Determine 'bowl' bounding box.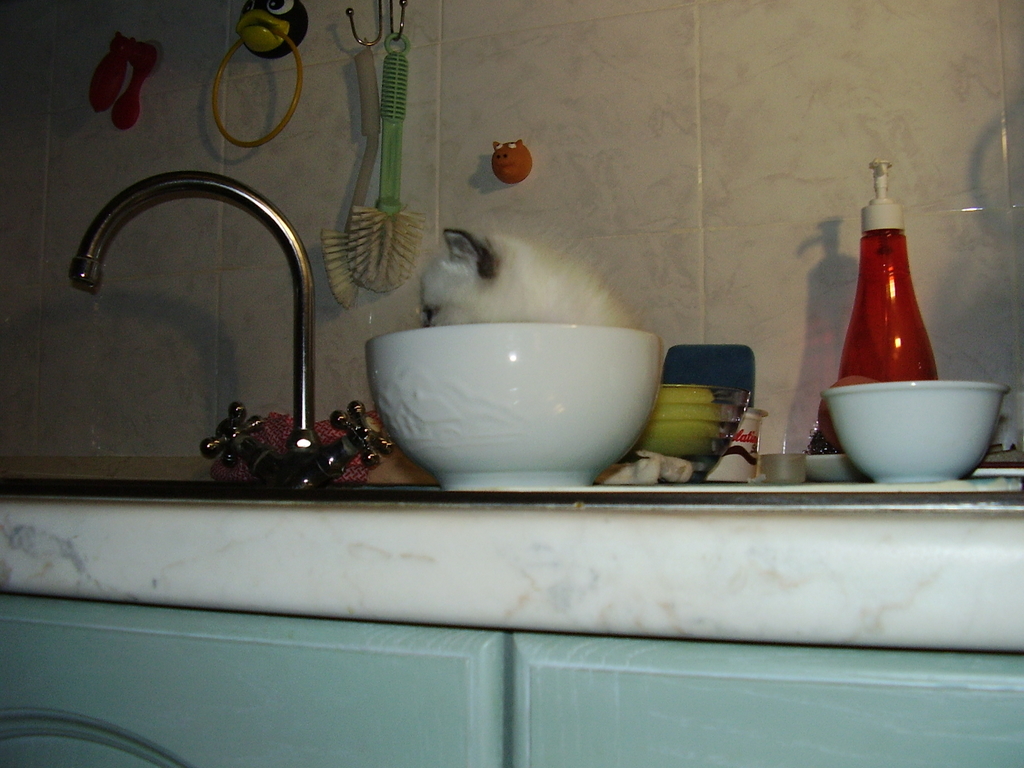
Determined: Rect(362, 319, 671, 481).
